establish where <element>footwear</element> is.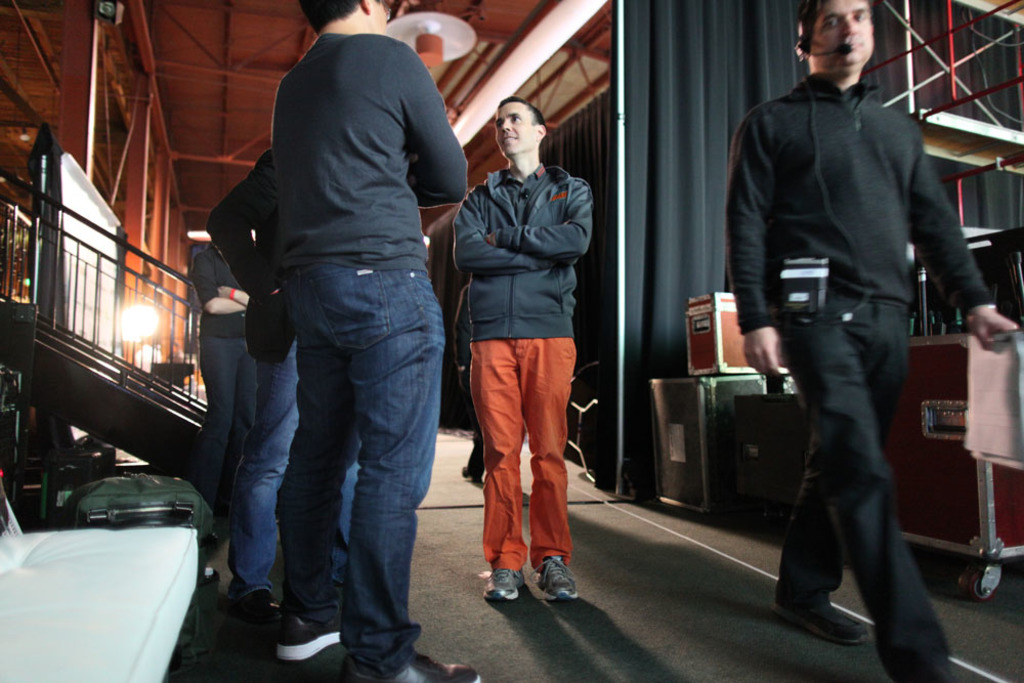
Established at <bbox>771, 600, 873, 648</bbox>.
